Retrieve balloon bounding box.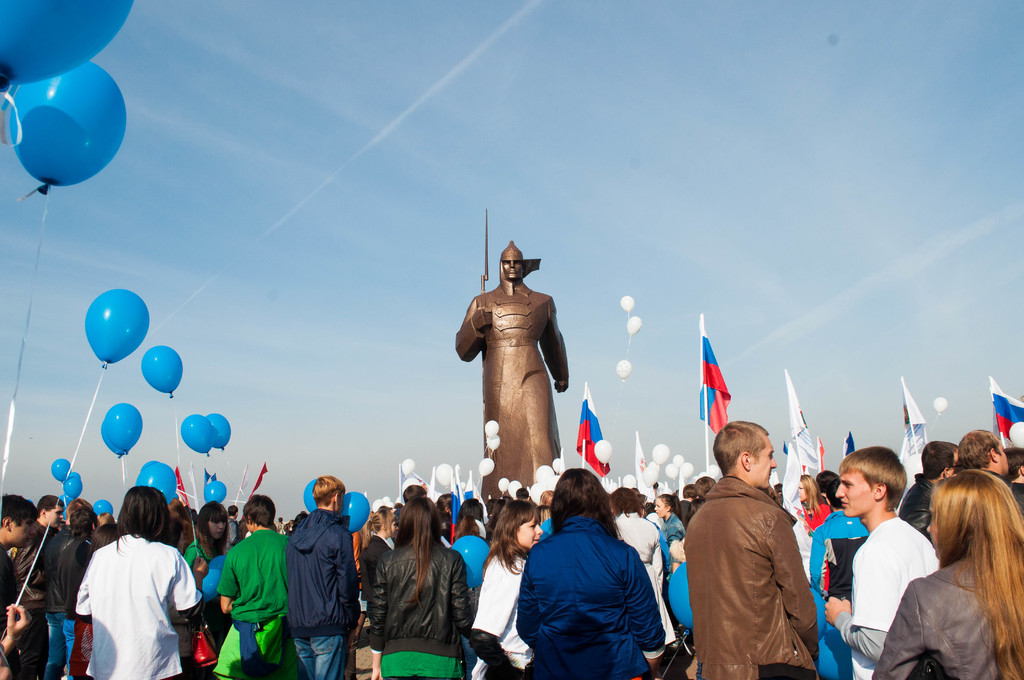
Bounding box: region(396, 496, 400, 504).
